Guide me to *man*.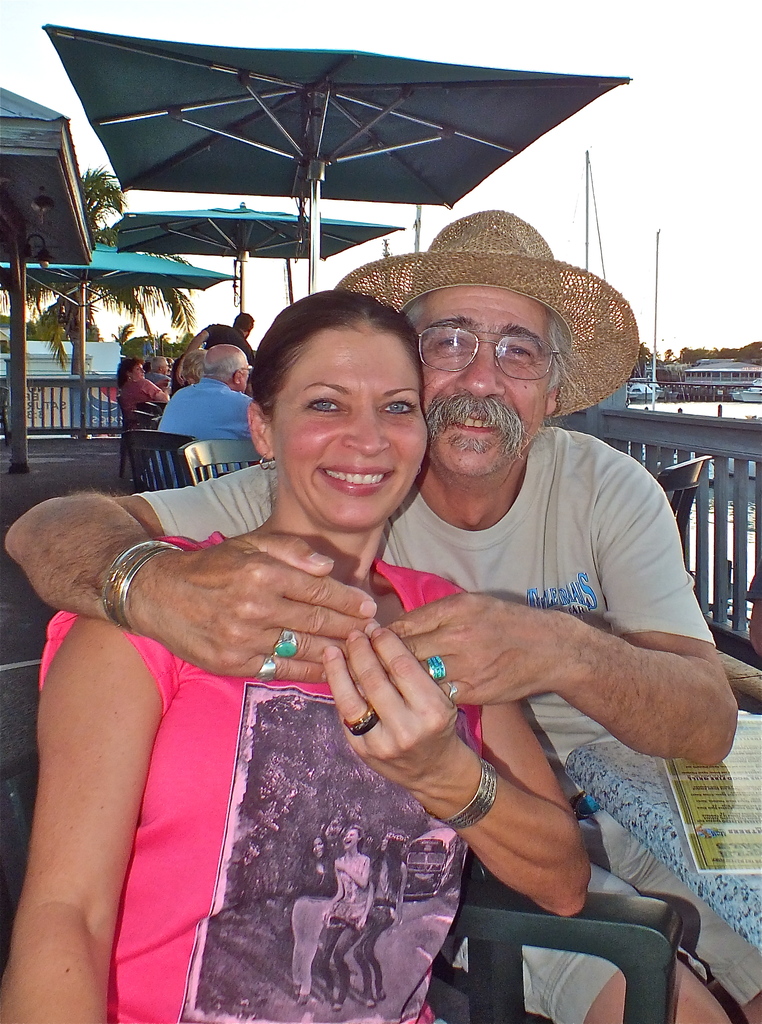
Guidance: (175, 314, 259, 376).
